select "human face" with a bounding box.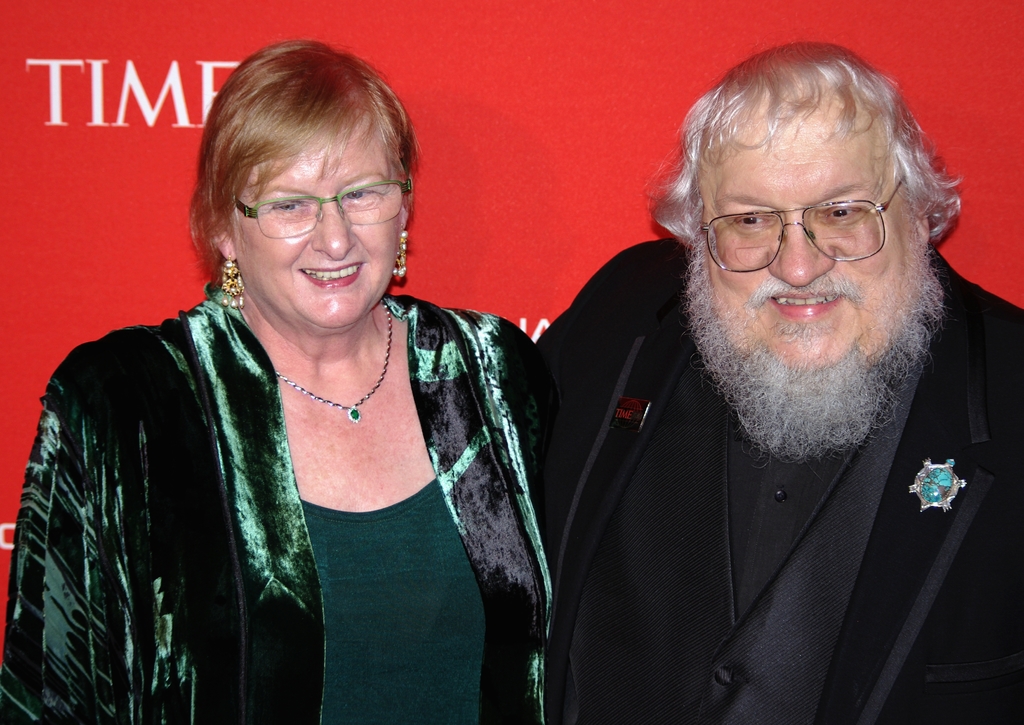
704 122 910 395.
